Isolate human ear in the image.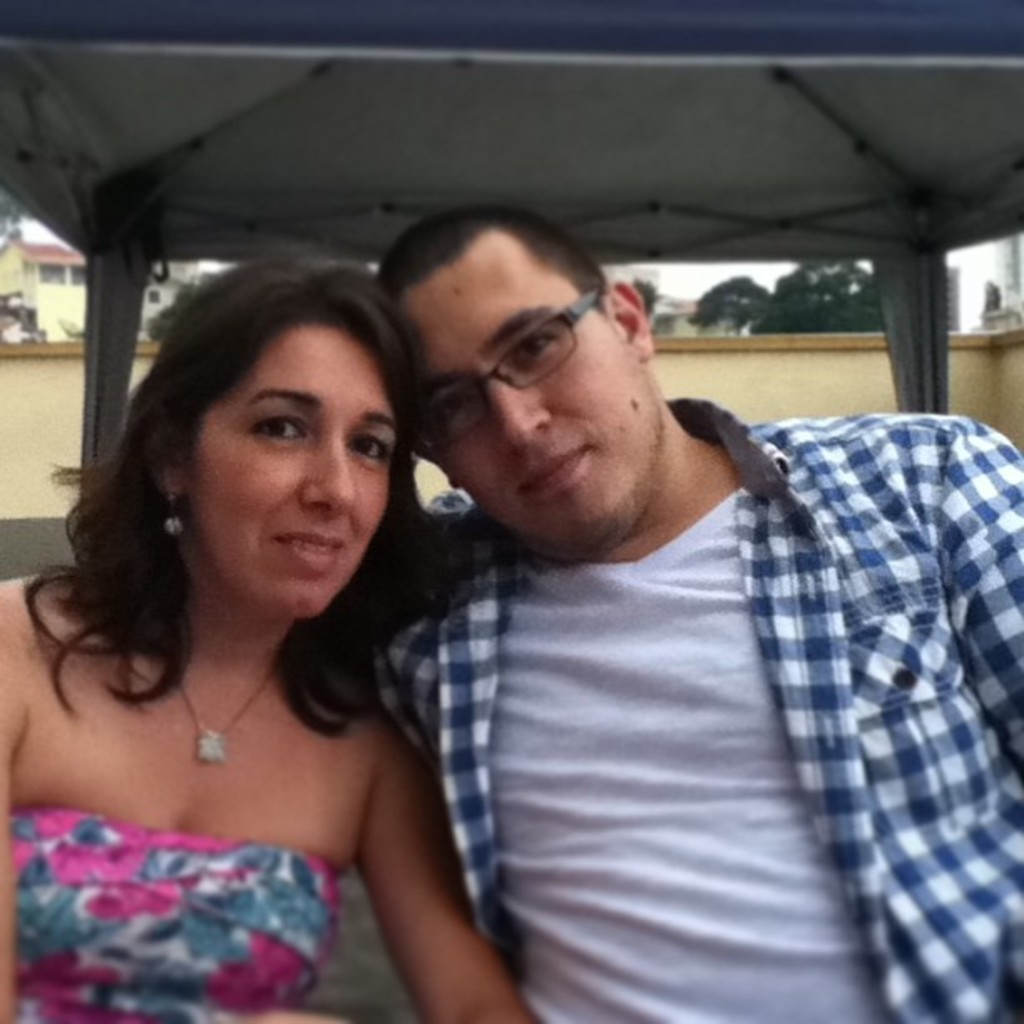
Isolated region: Rect(147, 452, 191, 504).
